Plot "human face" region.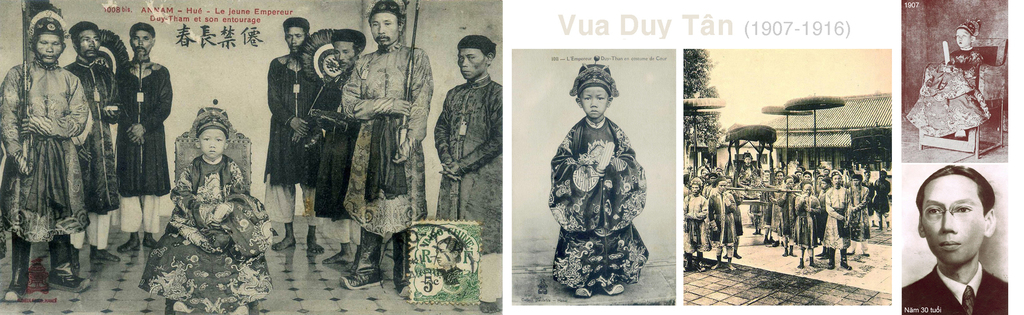
Plotted at left=38, top=34, right=63, bottom=60.
